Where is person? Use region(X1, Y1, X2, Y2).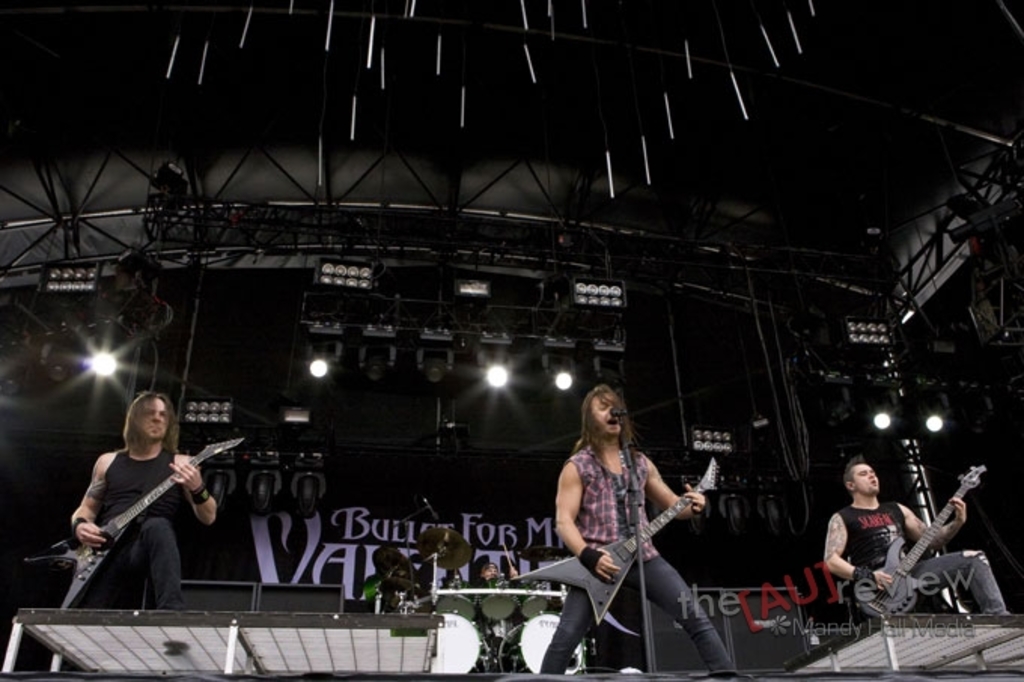
region(824, 452, 1012, 613).
